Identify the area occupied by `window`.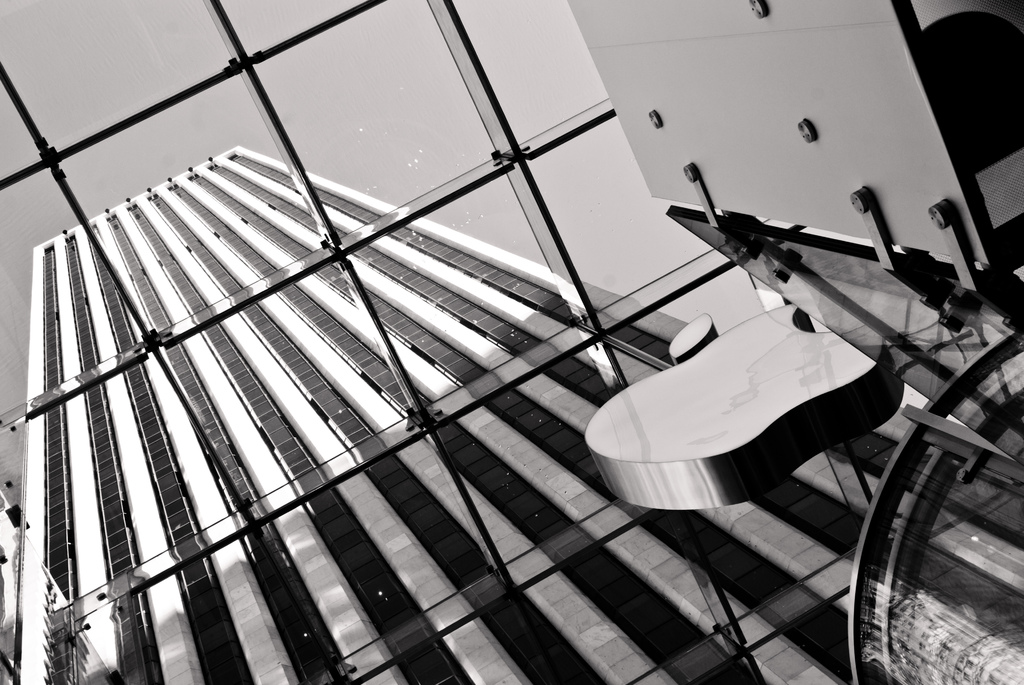
Area: 18 75 872 634.
